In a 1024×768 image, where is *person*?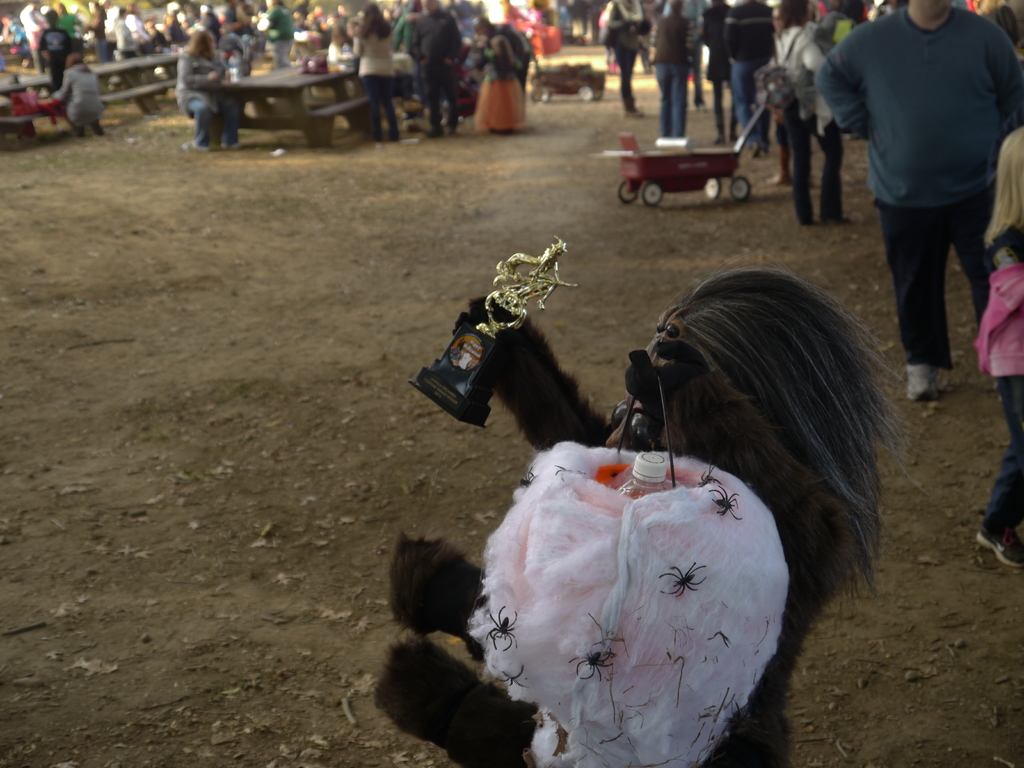
crop(769, 0, 854, 226).
